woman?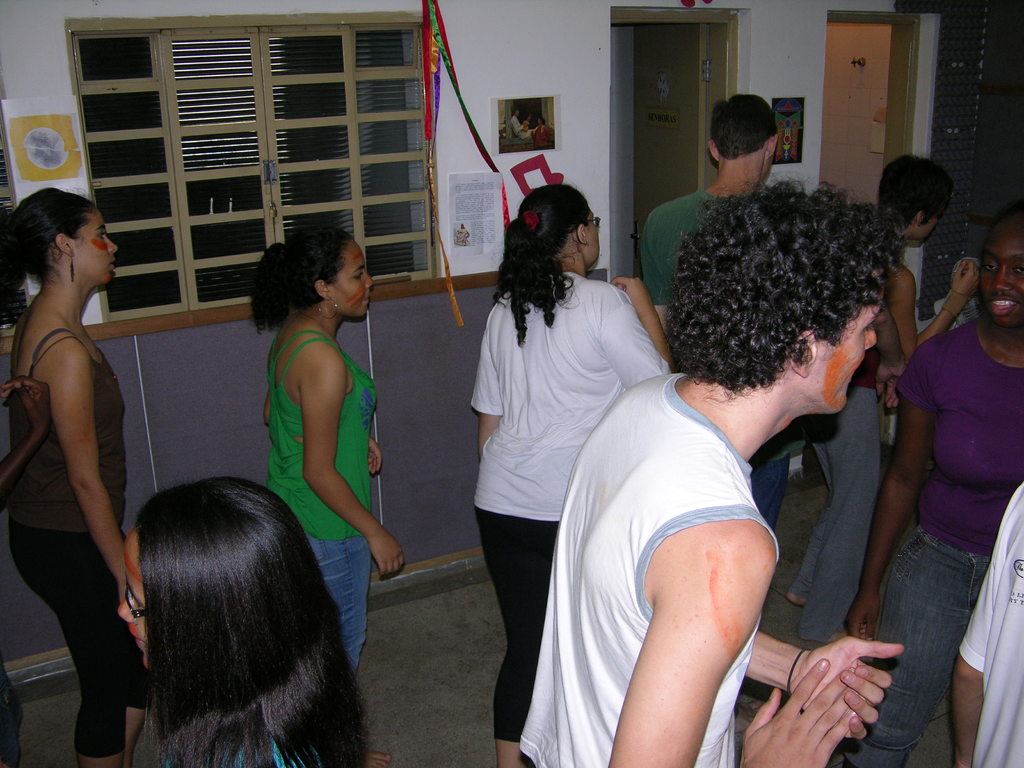
box=[0, 186, 139, 767]
